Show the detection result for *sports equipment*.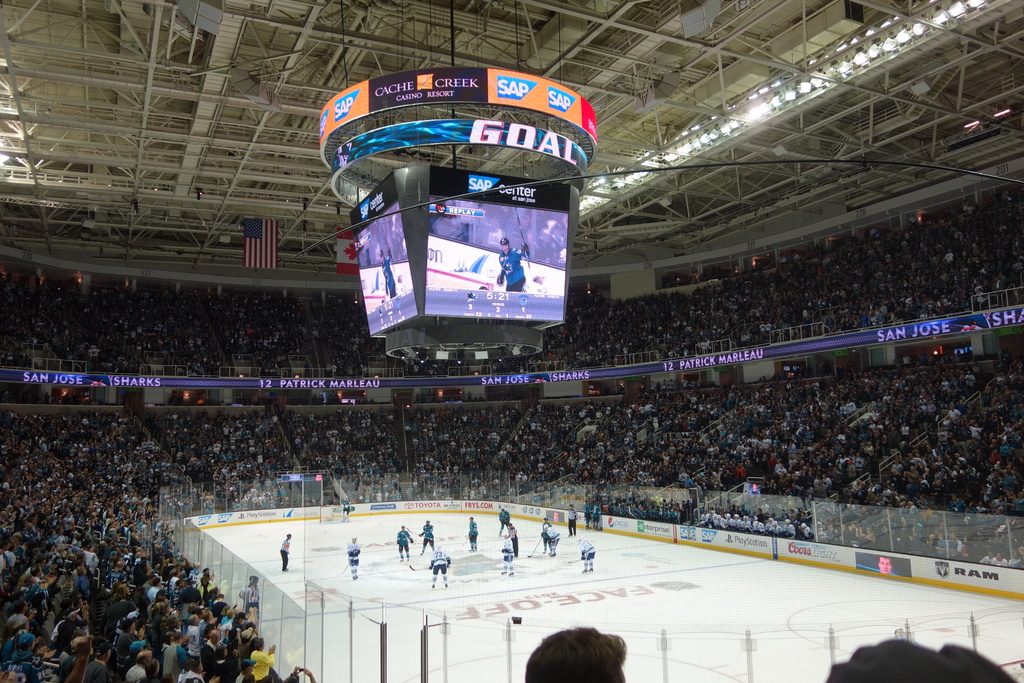
box(410, 563, 433, 573).
